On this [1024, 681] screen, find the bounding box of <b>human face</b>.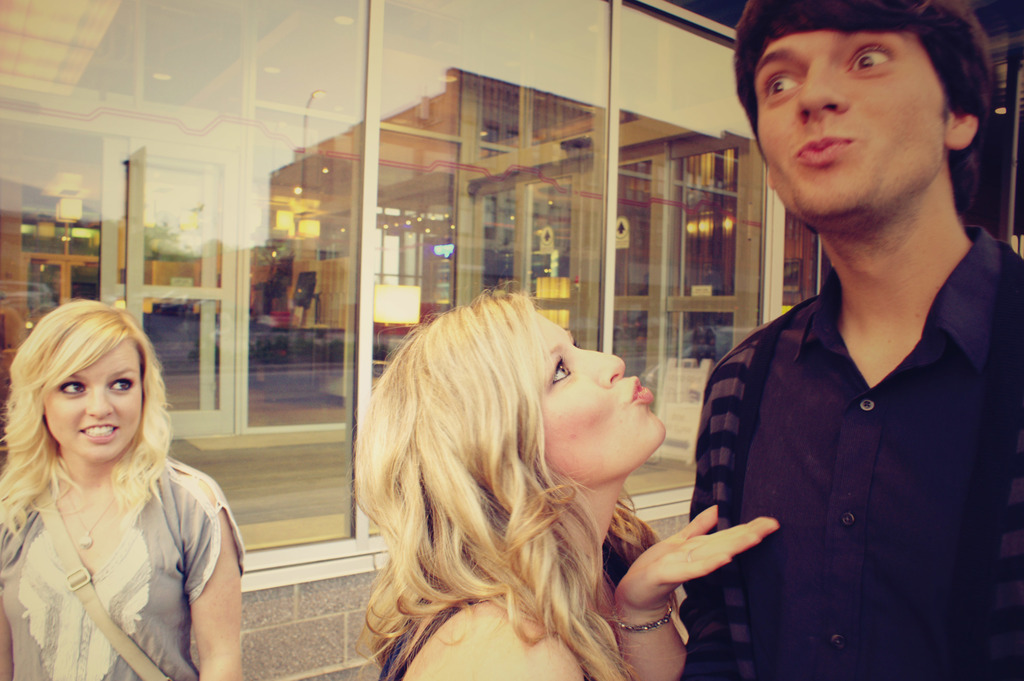
Bounding box: crop(536, 307, 666, 477).
